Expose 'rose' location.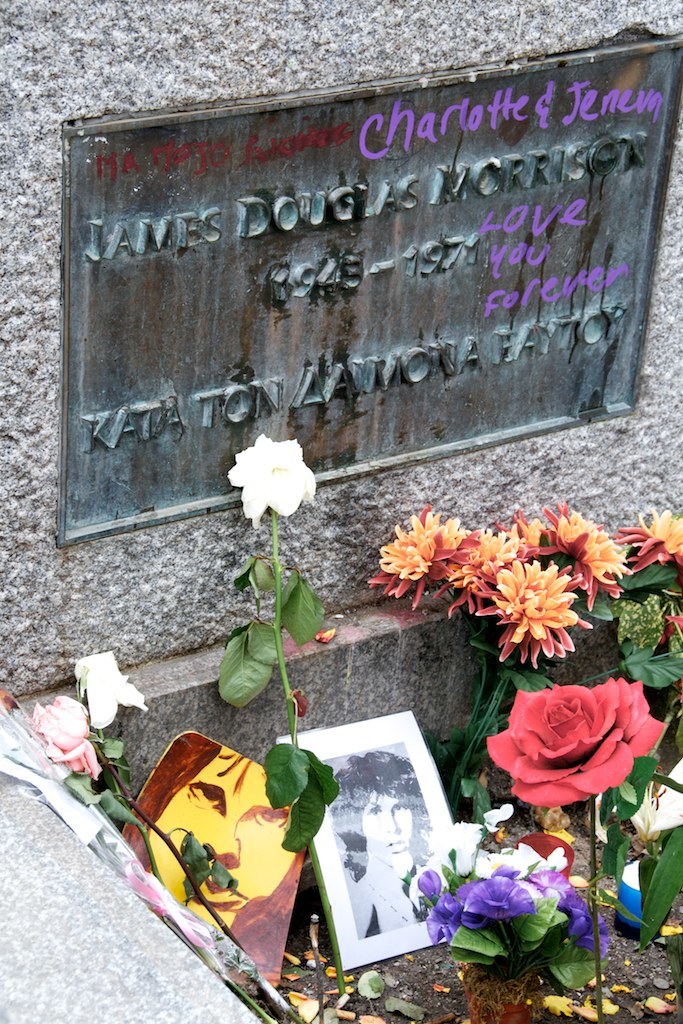
Exposed at {"left": 469, "top": 852, "right": 524, "bottom": 881}.
